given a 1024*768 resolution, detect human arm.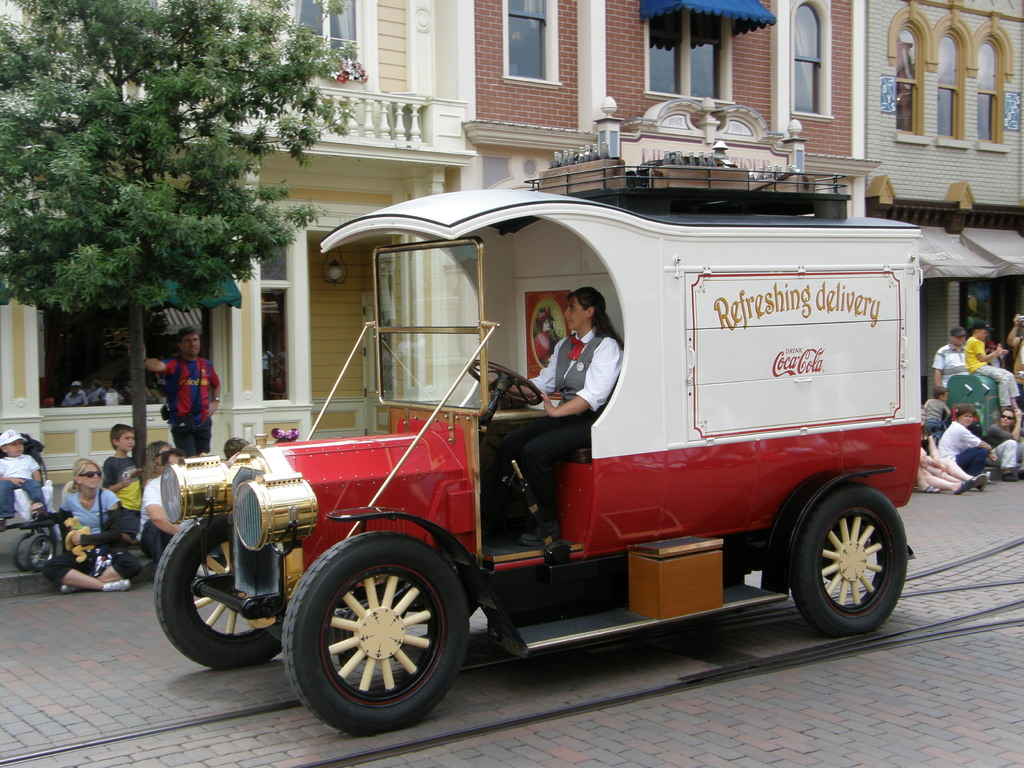
select_region(31, 458, 44, 486).
